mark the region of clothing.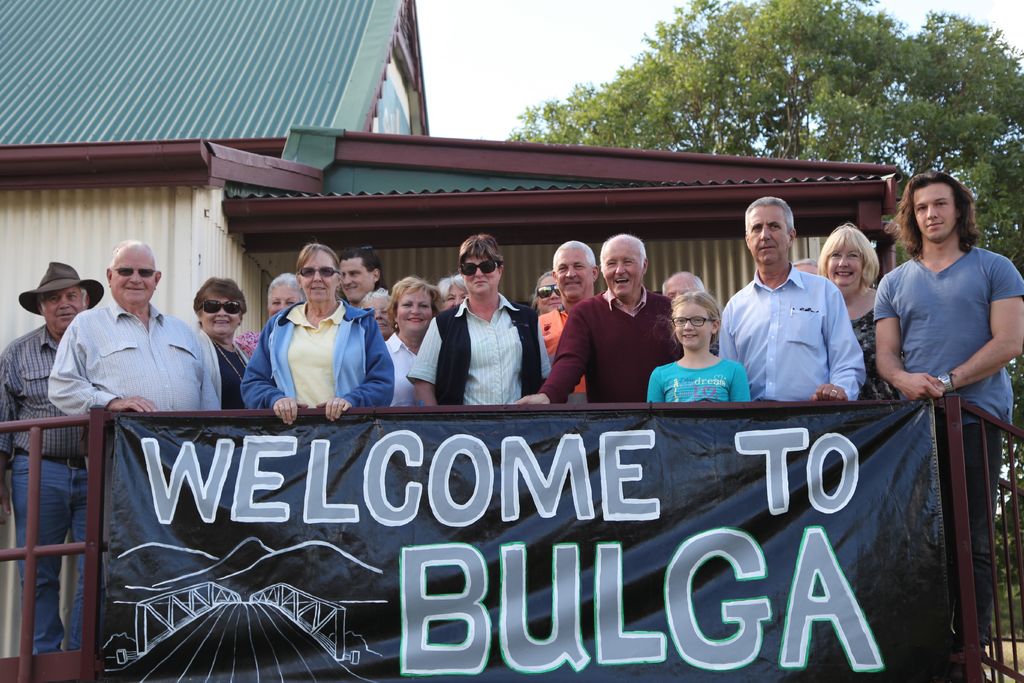
Region: bbox=(870, 243, 1023, 630).
